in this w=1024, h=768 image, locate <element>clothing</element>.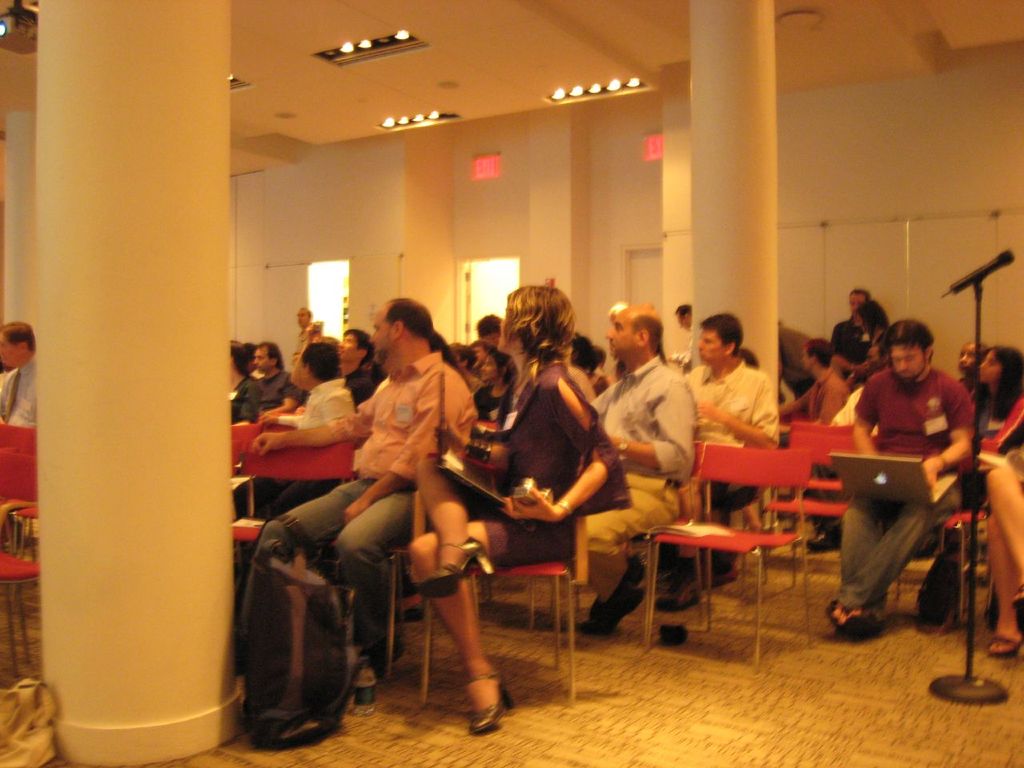
Bounding box: [682, 362, 783, 572].
